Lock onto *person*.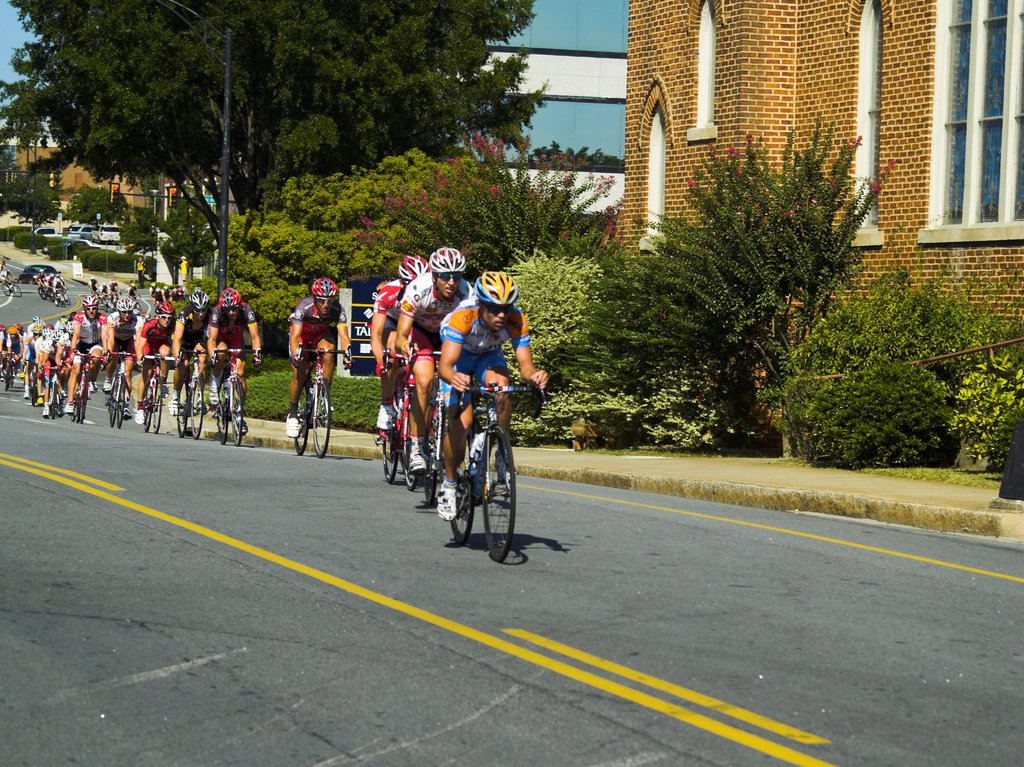
Locked: 207 279 268 410.
